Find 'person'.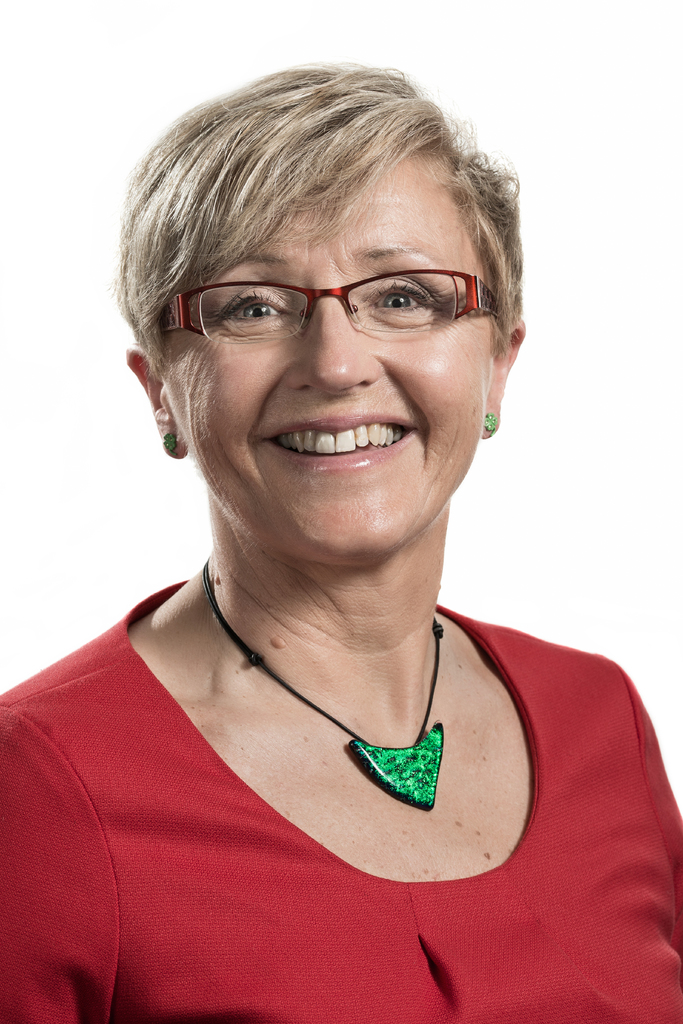
l=6, t=33, r=664, b=1023.
